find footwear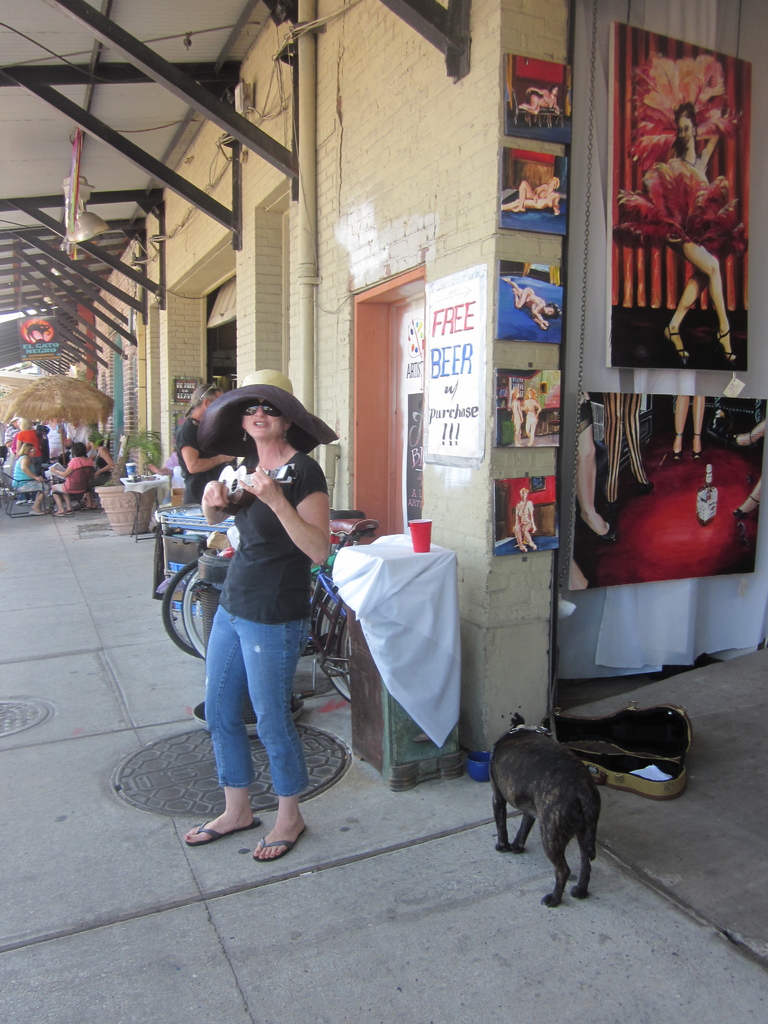
(left=184, top=817, right=266, bottom=847)
